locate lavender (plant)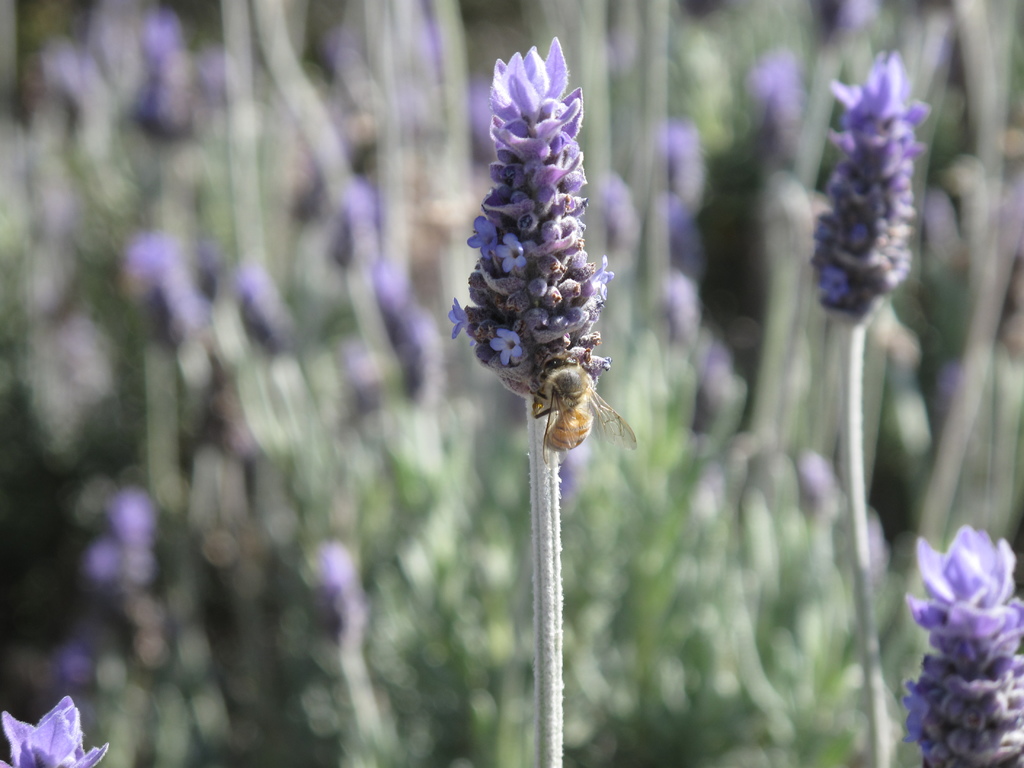
(805,42,929,767)
